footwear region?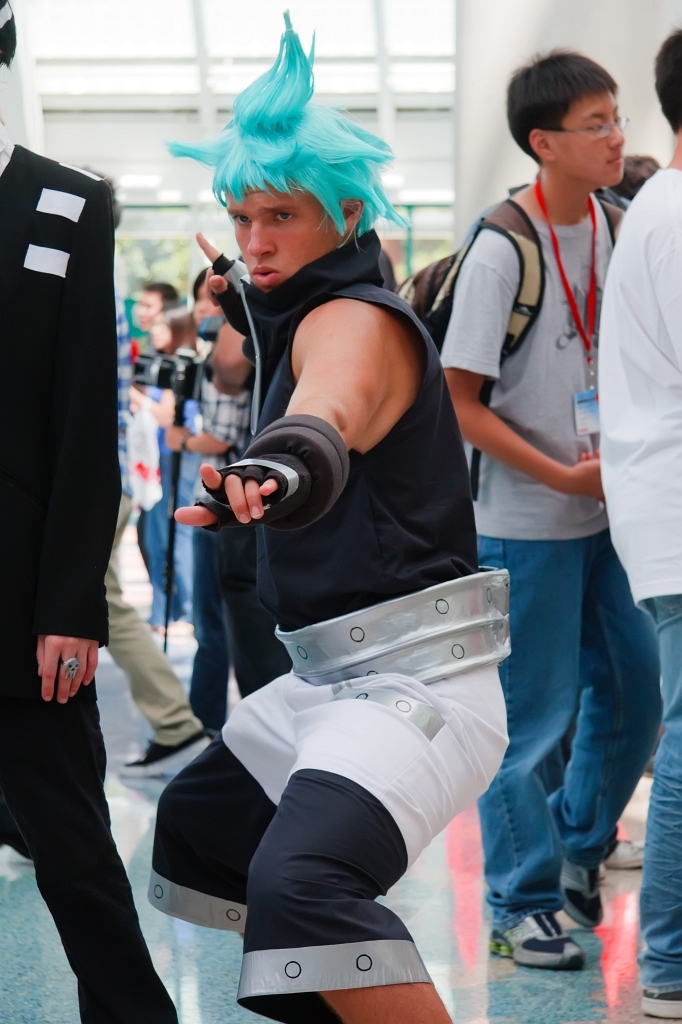
Rect(606, 830, 644, 873)
